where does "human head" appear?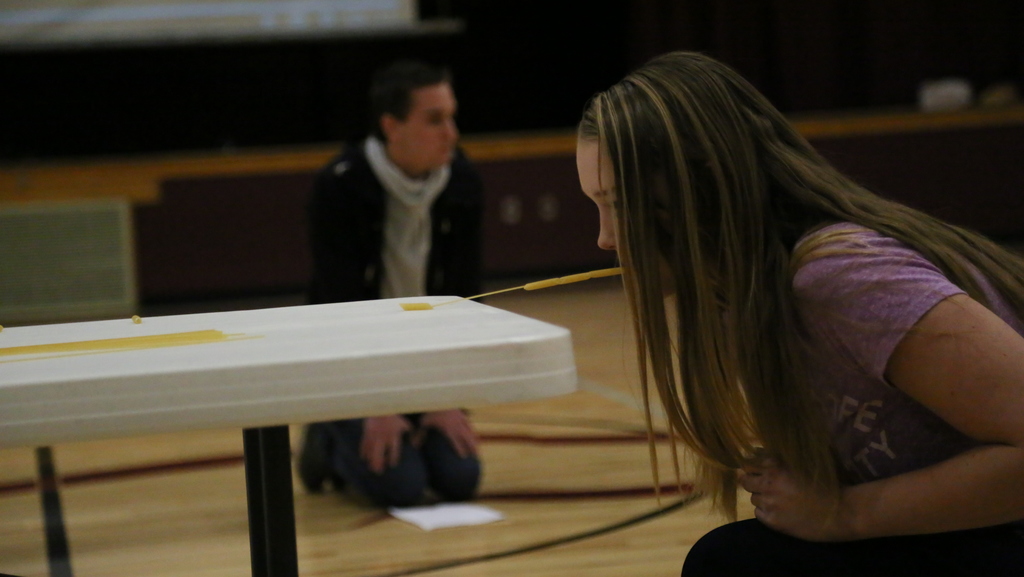
Appears at bbox(358, 58, 471, 161).
